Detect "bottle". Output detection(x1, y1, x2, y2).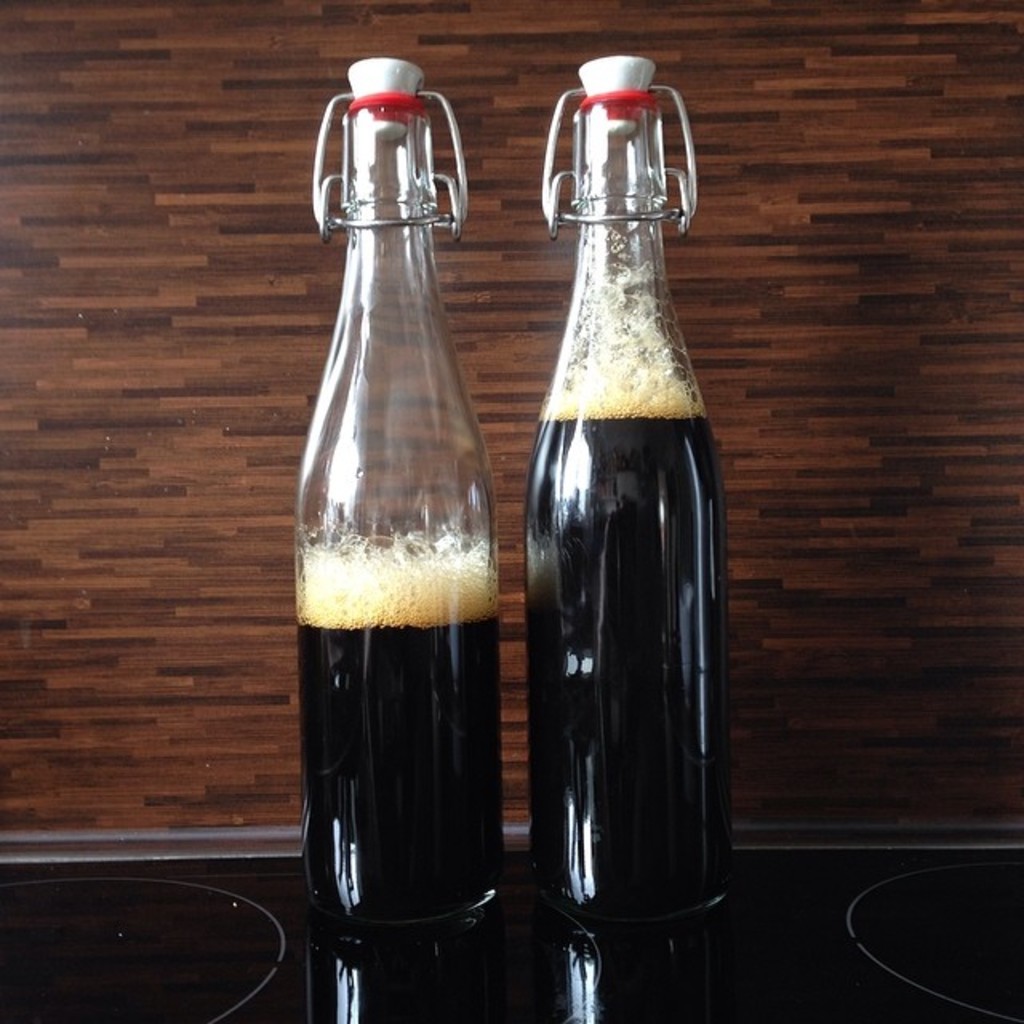
detection(299, 56, 510, 941).
